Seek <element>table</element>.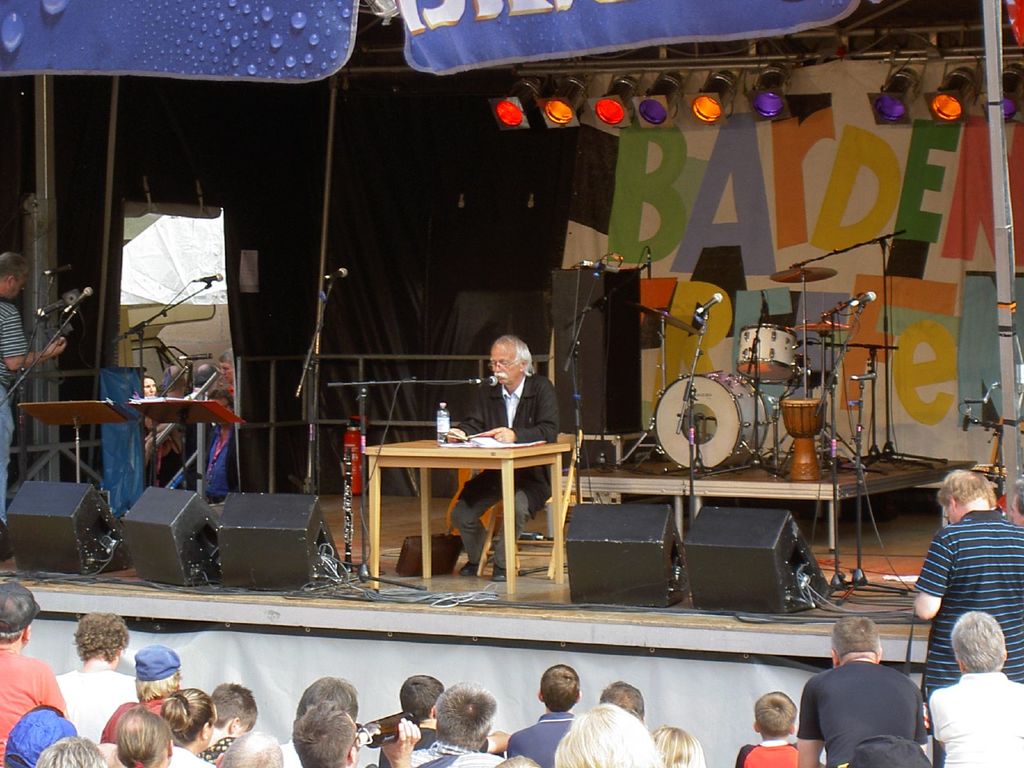
{"x1": 364, "y1": 437, "x2": 572, "y2": 600}.
